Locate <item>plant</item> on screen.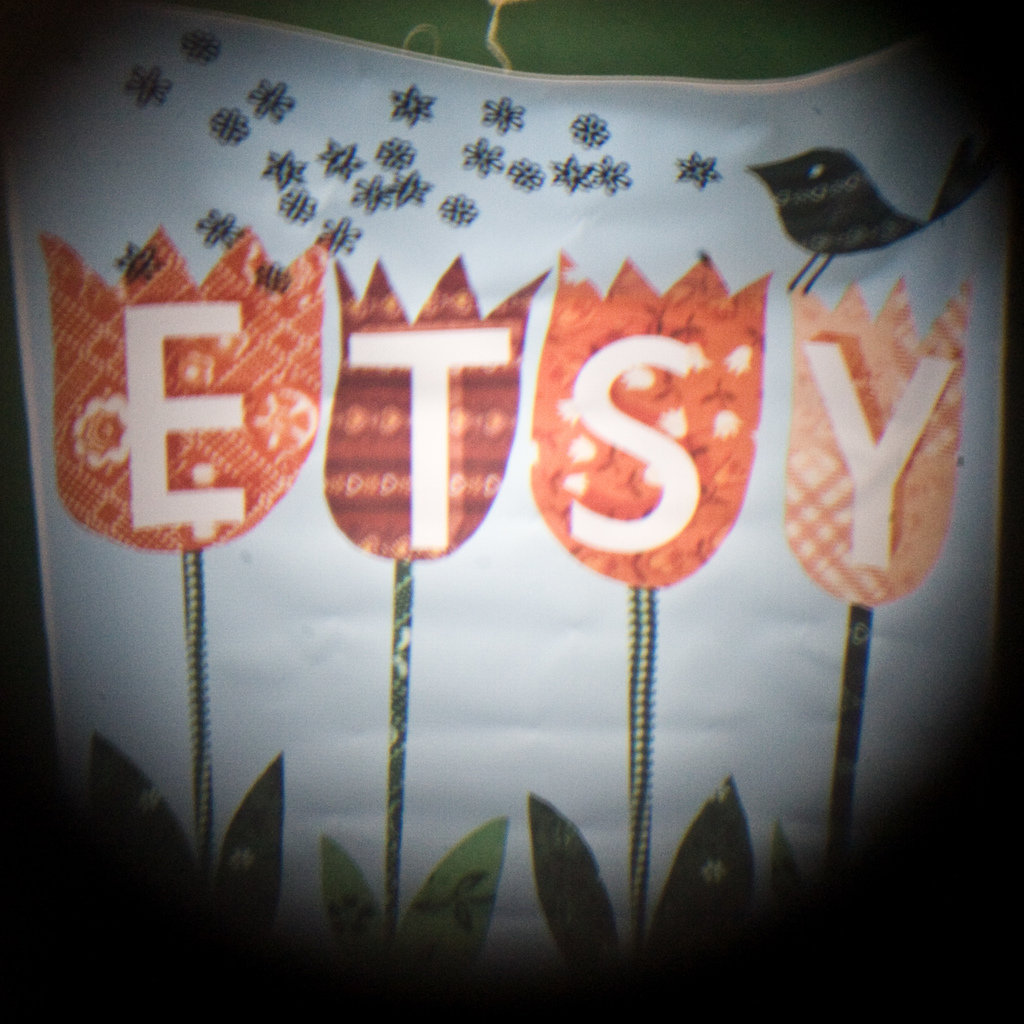
On screen at <region>23, 207, 338, 994</region>.
